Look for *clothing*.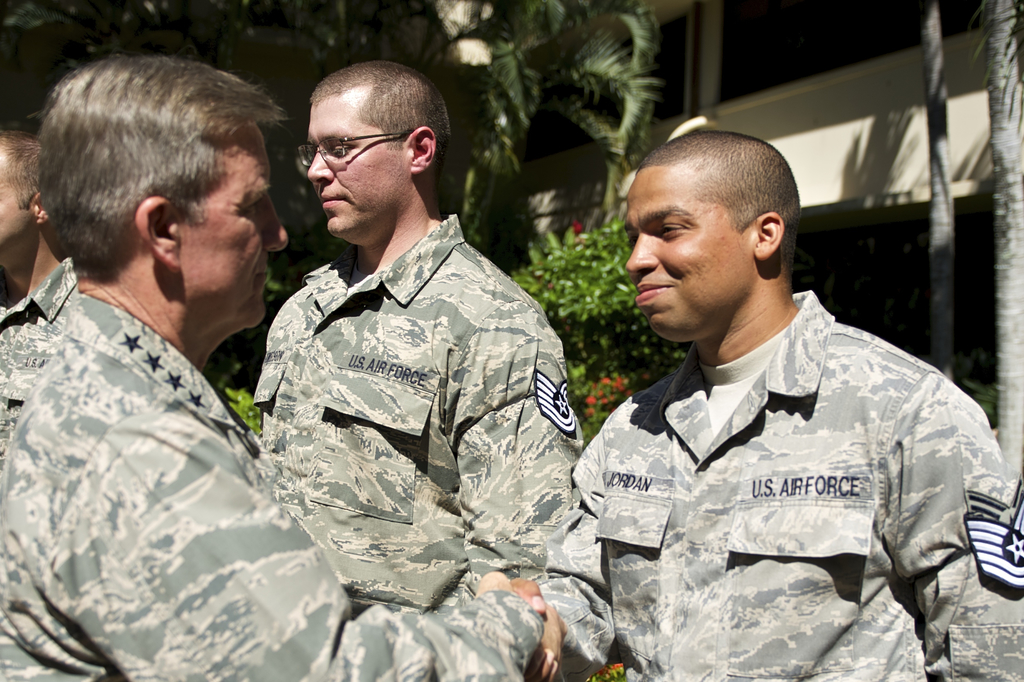
Found: (0,288,545,681).
